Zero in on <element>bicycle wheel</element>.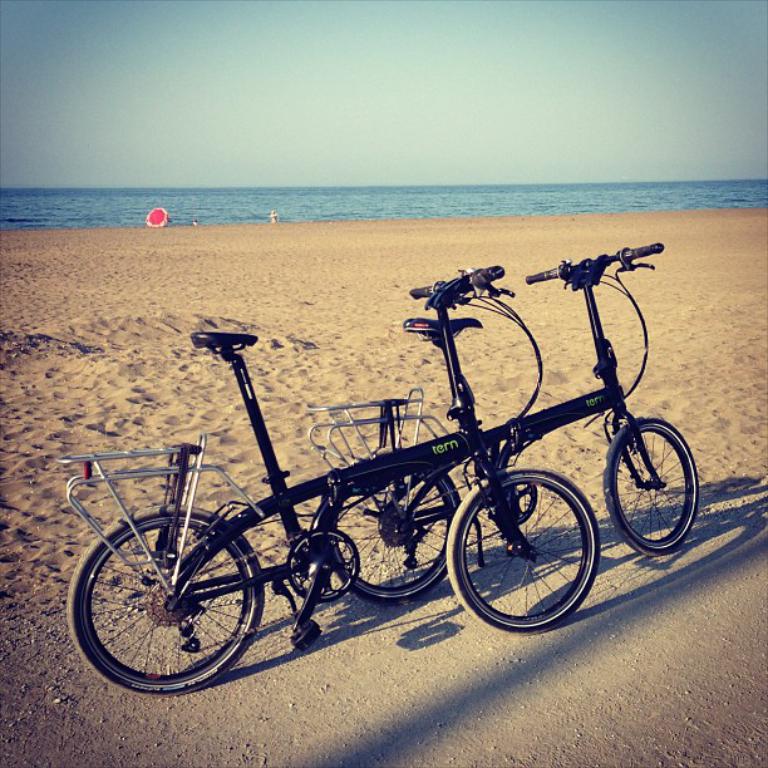
Zeroed in: x1=64 y1=501 x2=262 y2=696.
